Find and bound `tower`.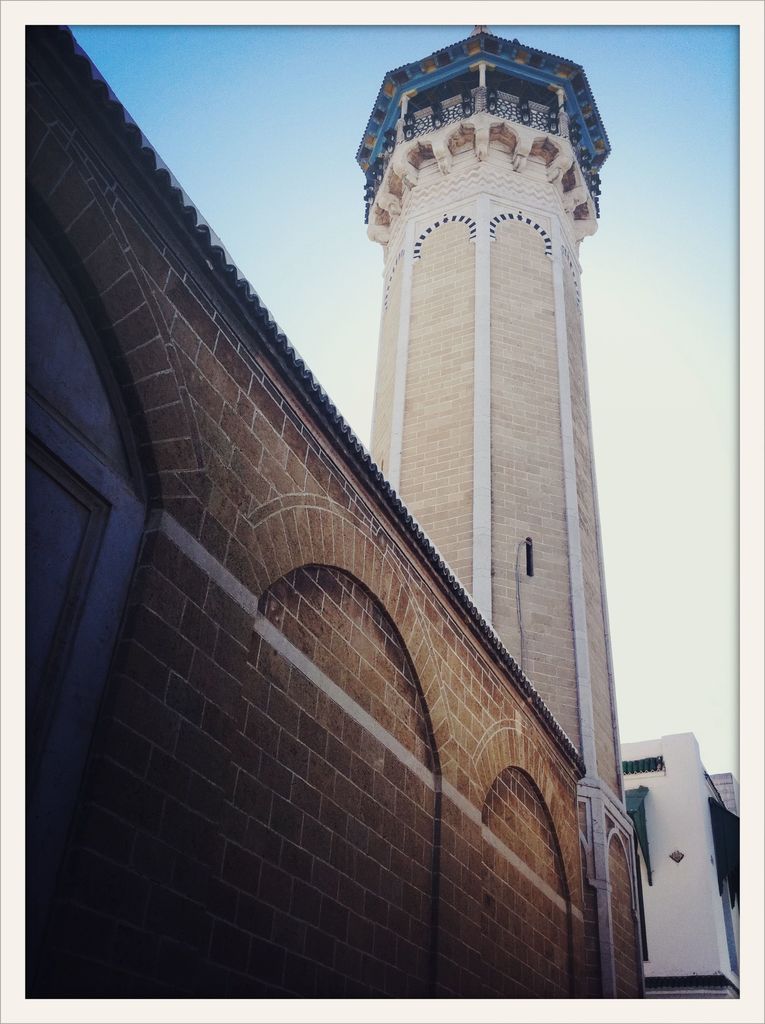
Bound: (left=358, top=20, right=626, bottom=815).
